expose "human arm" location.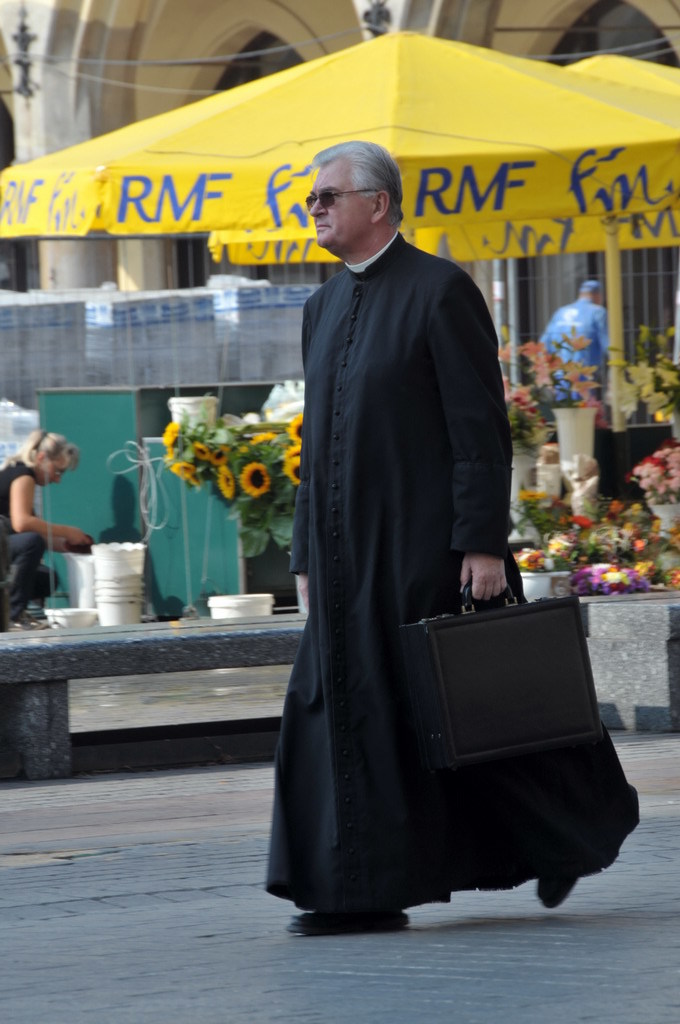
Exposed at select_region(452, 264, 521, 591).
